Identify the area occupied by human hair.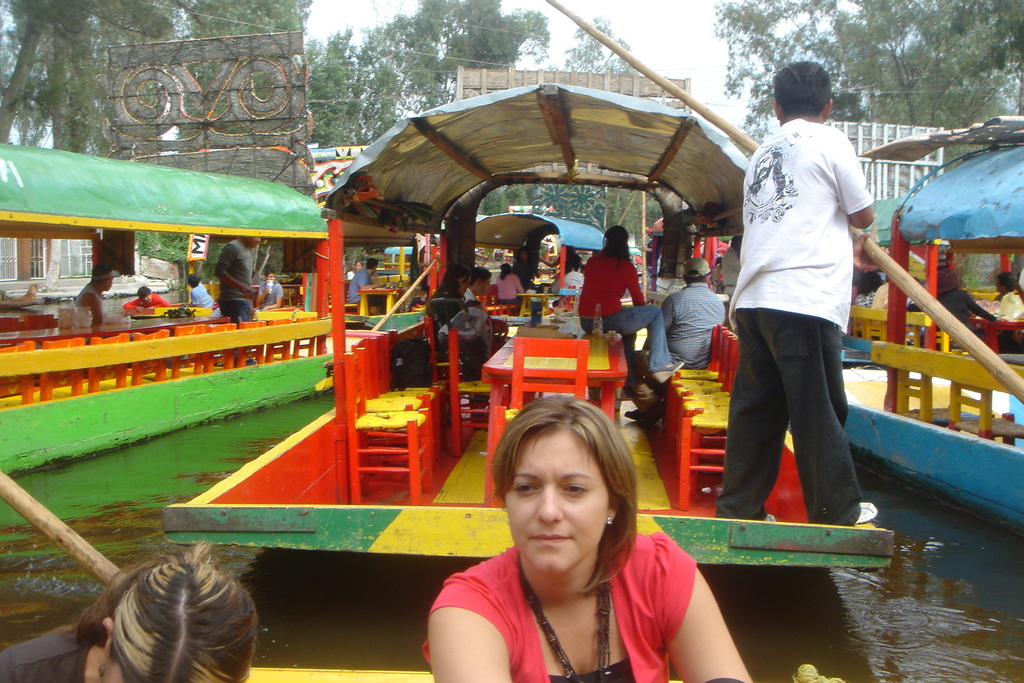
Area: [769, 62, 831, 120].
